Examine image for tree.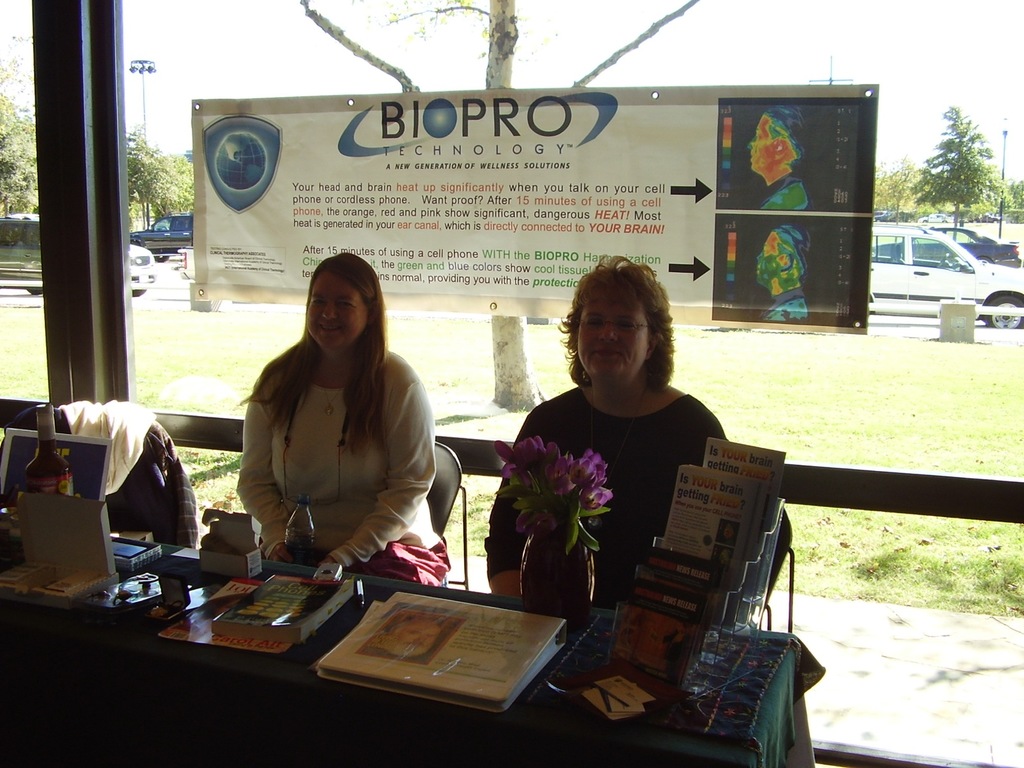
Examination result: Rect(0, 86, 41, 225).
